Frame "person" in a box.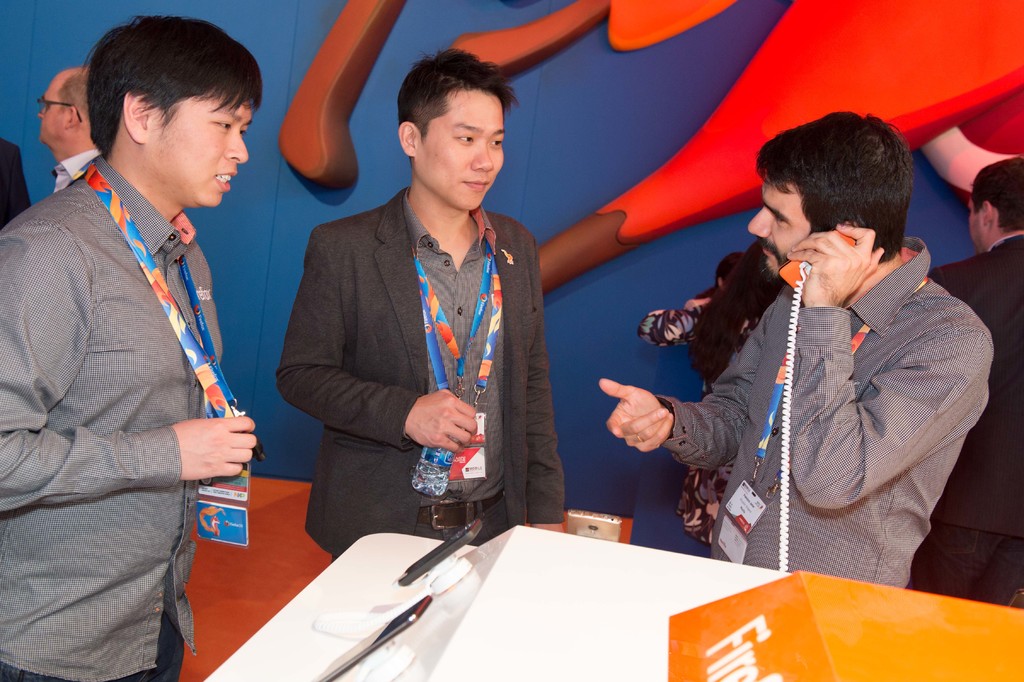
{"x1": 926, "y1": 162, "x2": 1023, "y2": 608}.
